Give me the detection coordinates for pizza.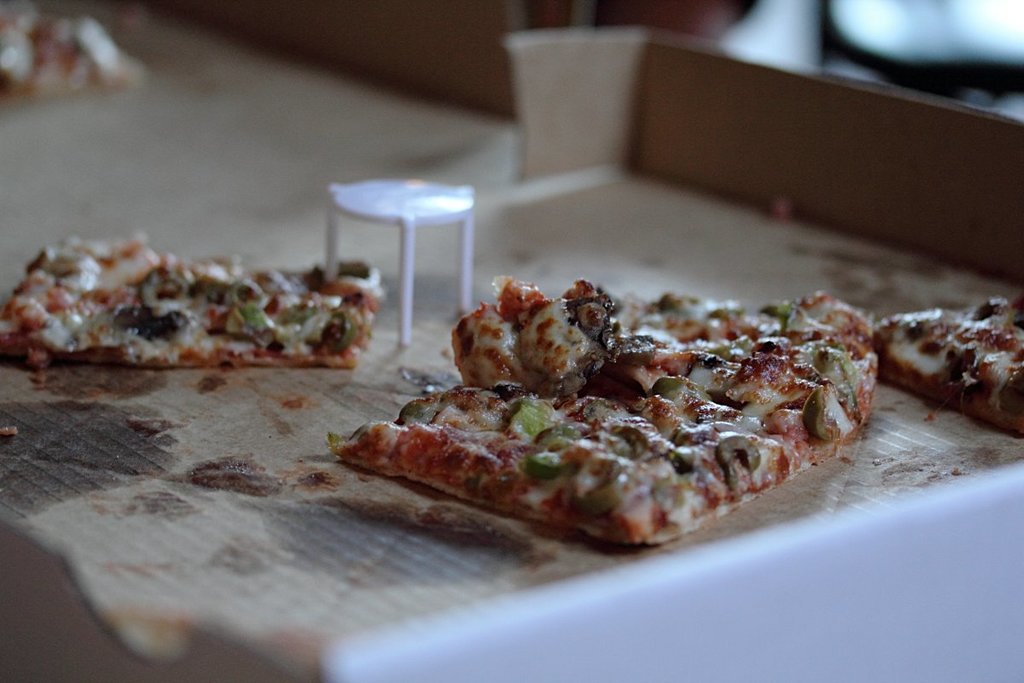
crop(0, 234, 385, 358).
